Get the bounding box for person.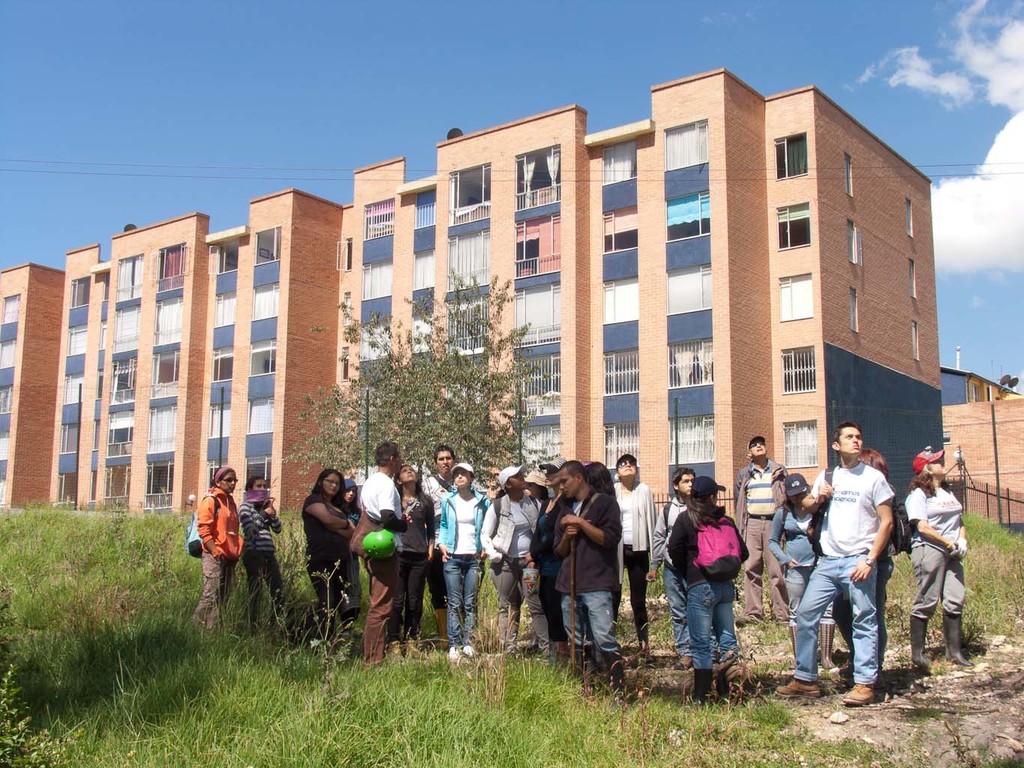
box=[433, 462, 491, 660].
